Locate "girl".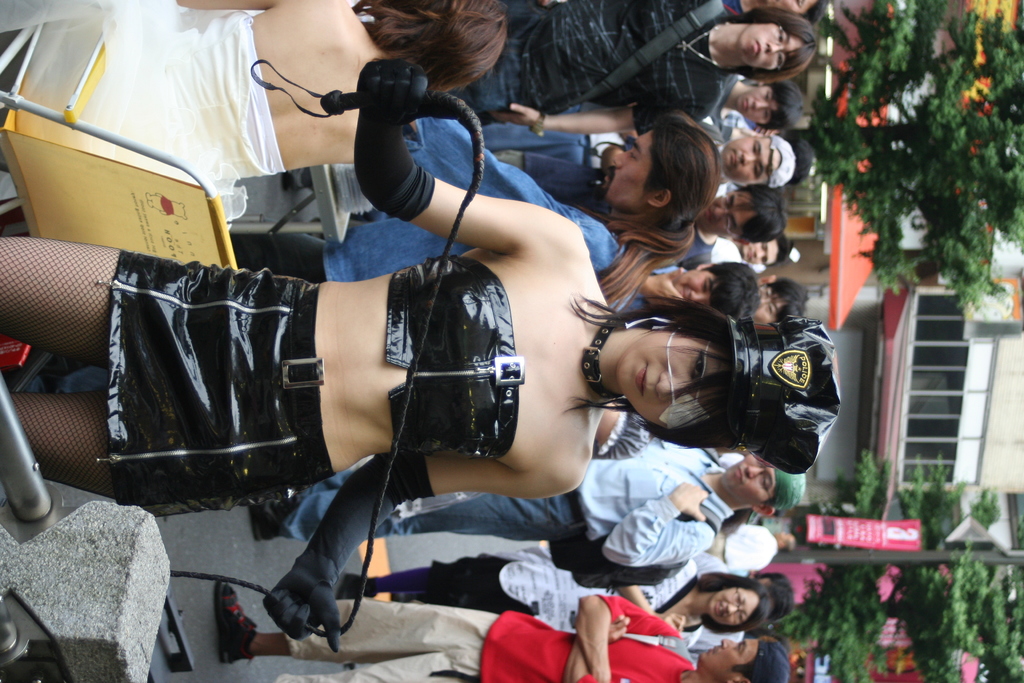
Bounding box: region(0, 64, 839, 653).
